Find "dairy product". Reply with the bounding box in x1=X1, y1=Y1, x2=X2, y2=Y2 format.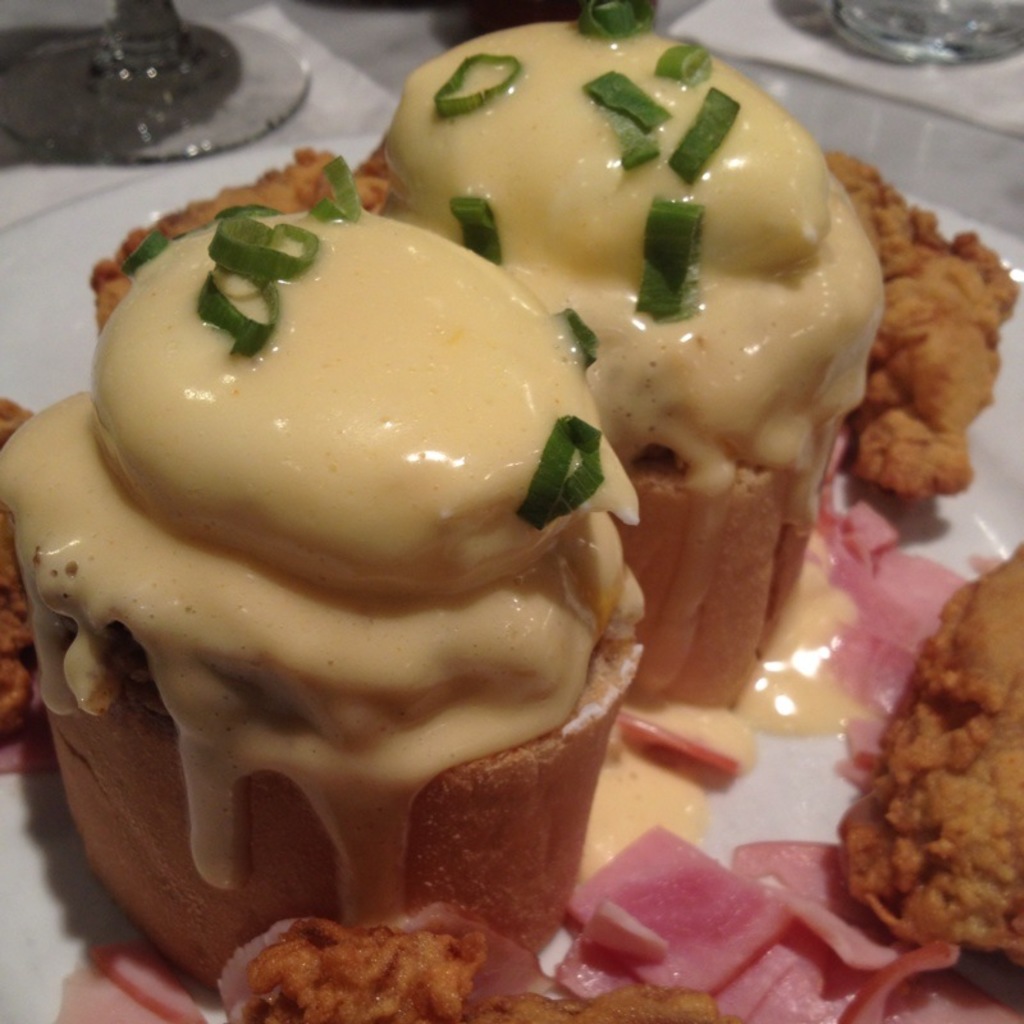
x1=0, y1=198, x2=644, y2=925.
